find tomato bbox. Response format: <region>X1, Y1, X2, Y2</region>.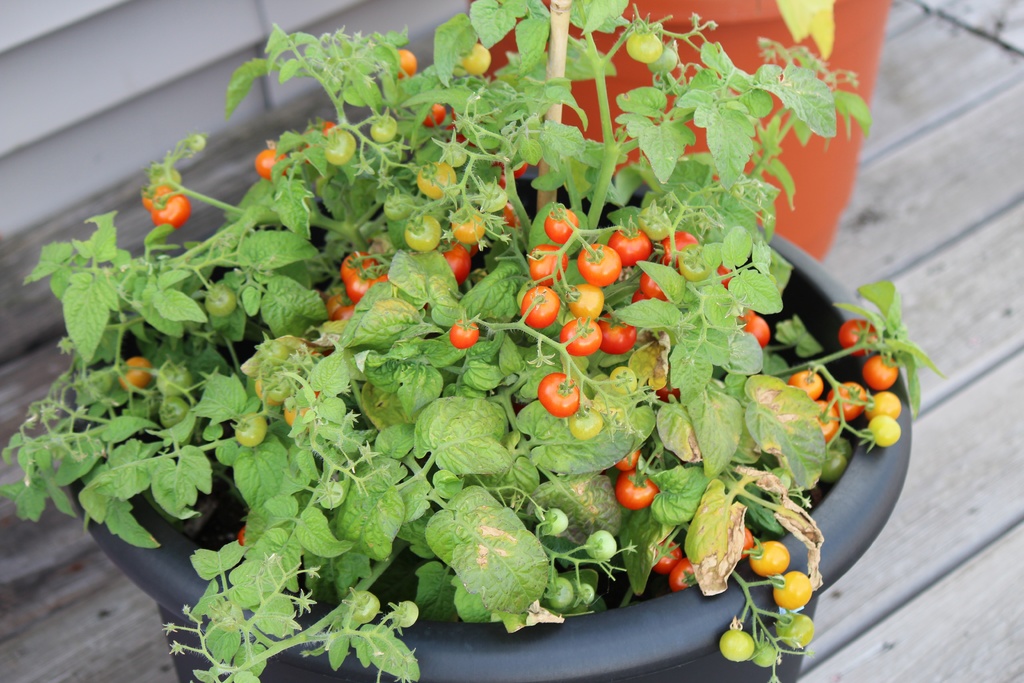
<region>142, 185, 171, 208</region>.
